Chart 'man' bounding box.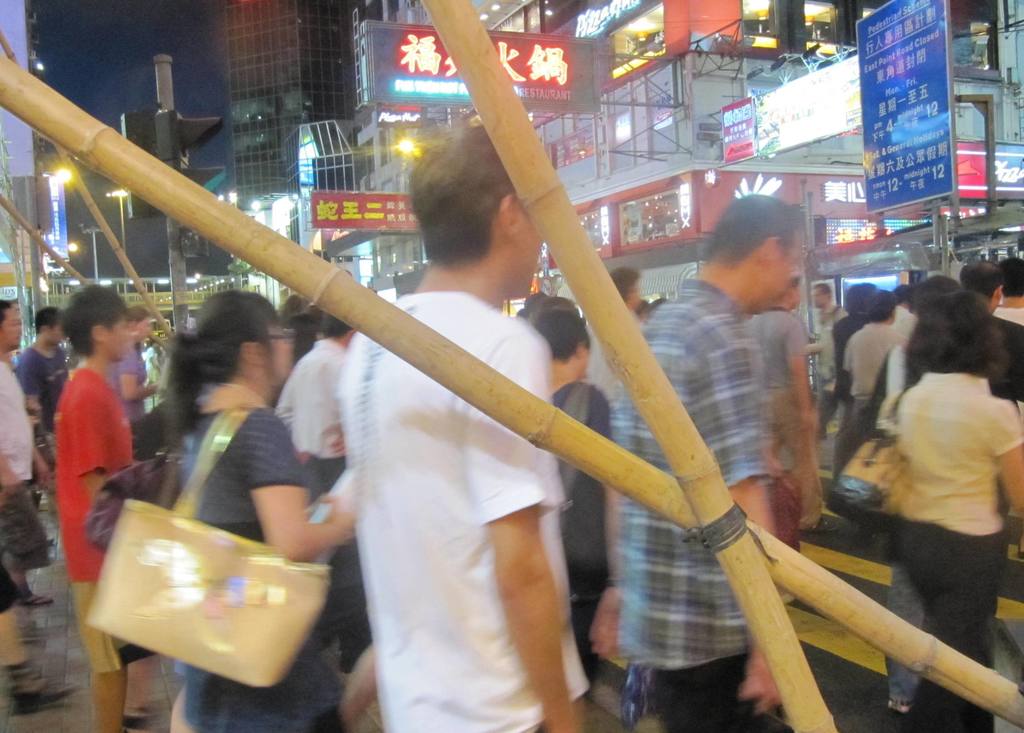
Charted: crop(0, 302, 51, 607).
